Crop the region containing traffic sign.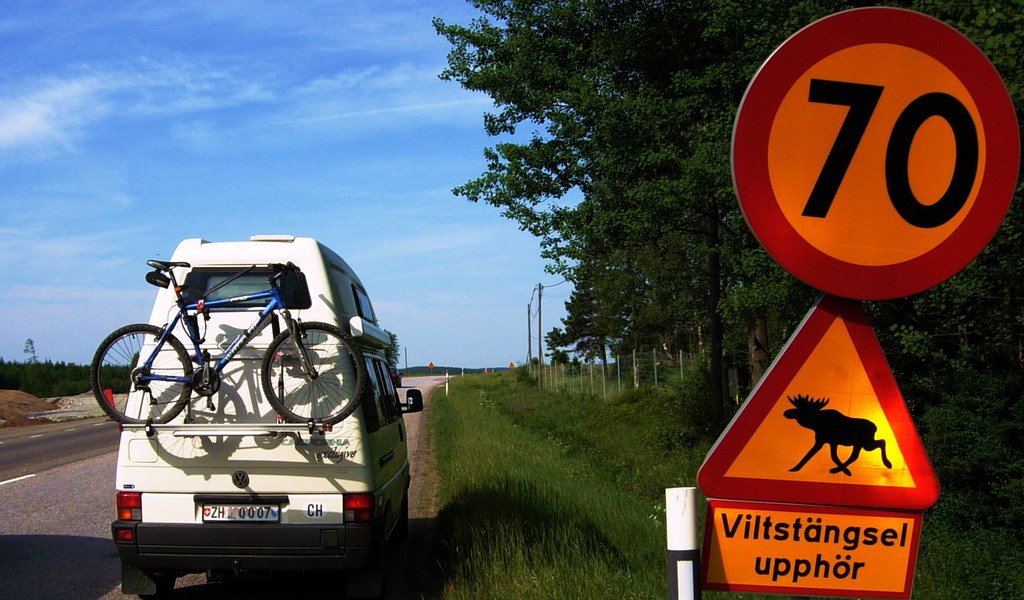
Crop region: locate(691, 295, 935, 510).
